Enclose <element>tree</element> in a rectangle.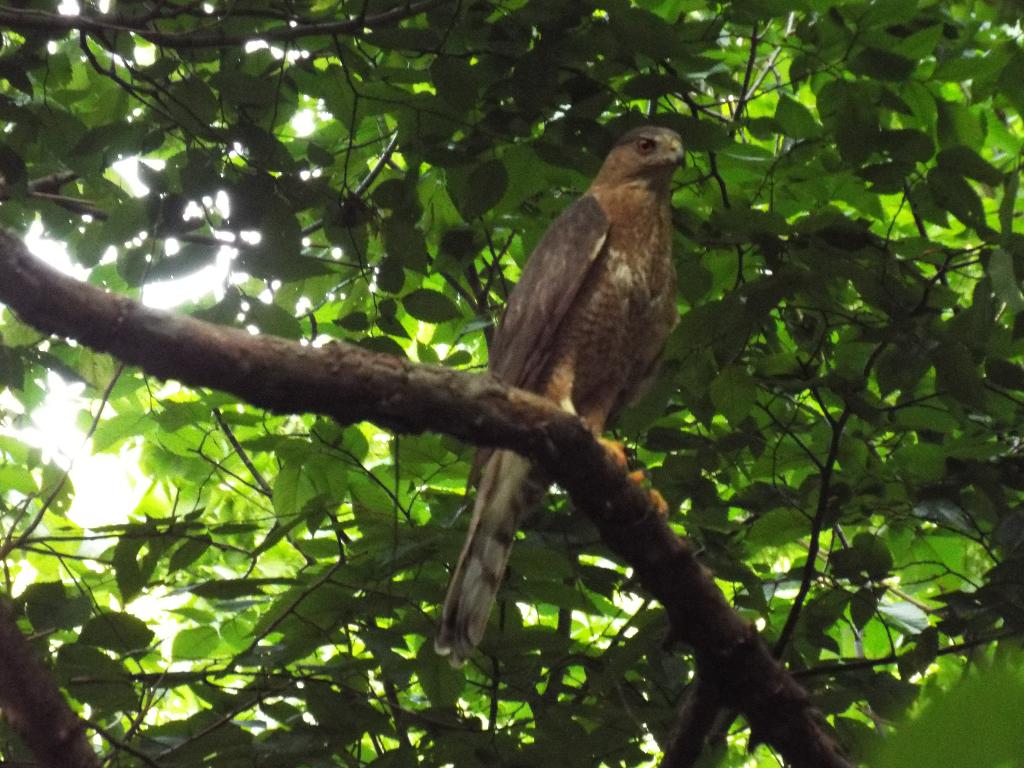
0,0,1023,767.
